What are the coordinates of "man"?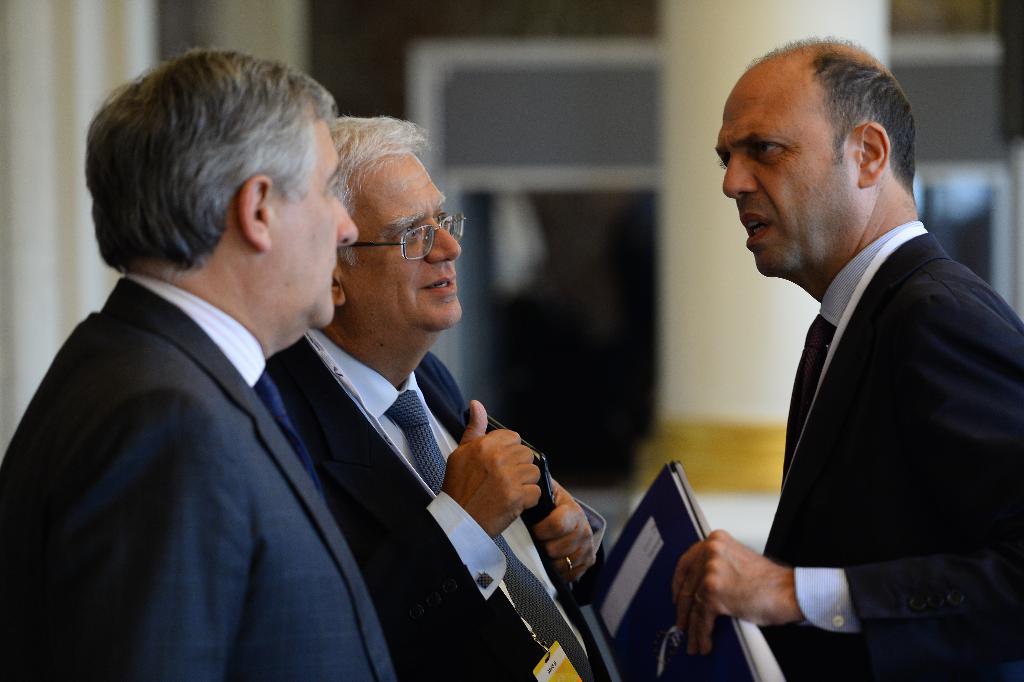
bbox=[0, 44, 404, 681].
